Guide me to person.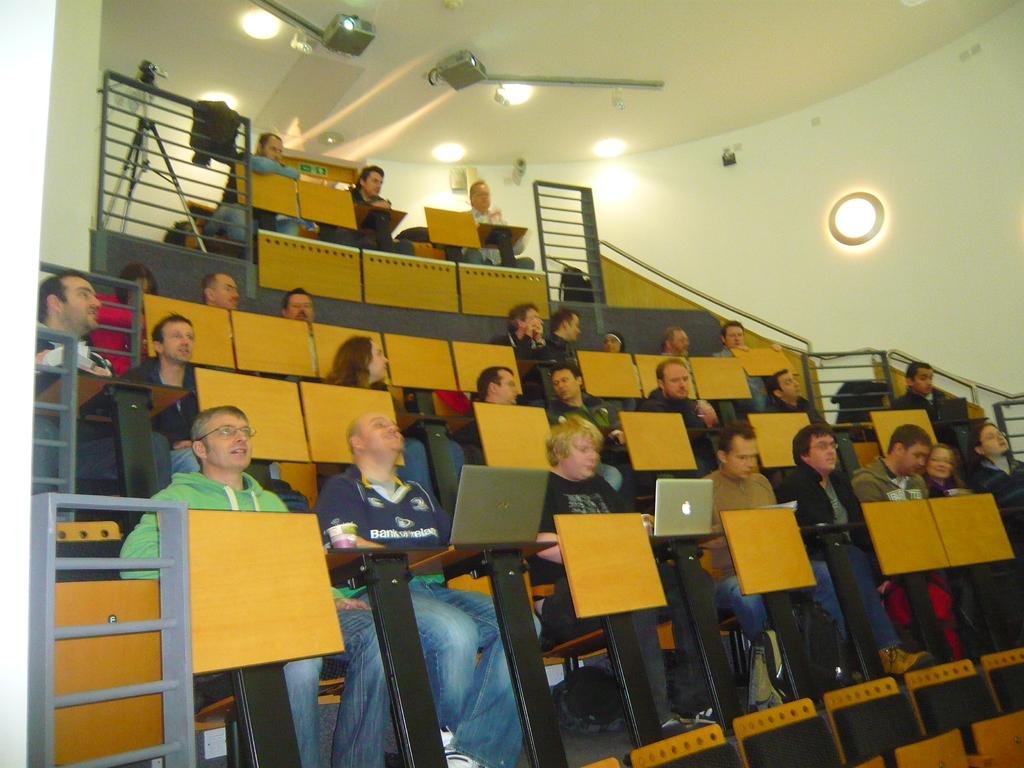
Guidance: region(461, 183, 535, 271).
